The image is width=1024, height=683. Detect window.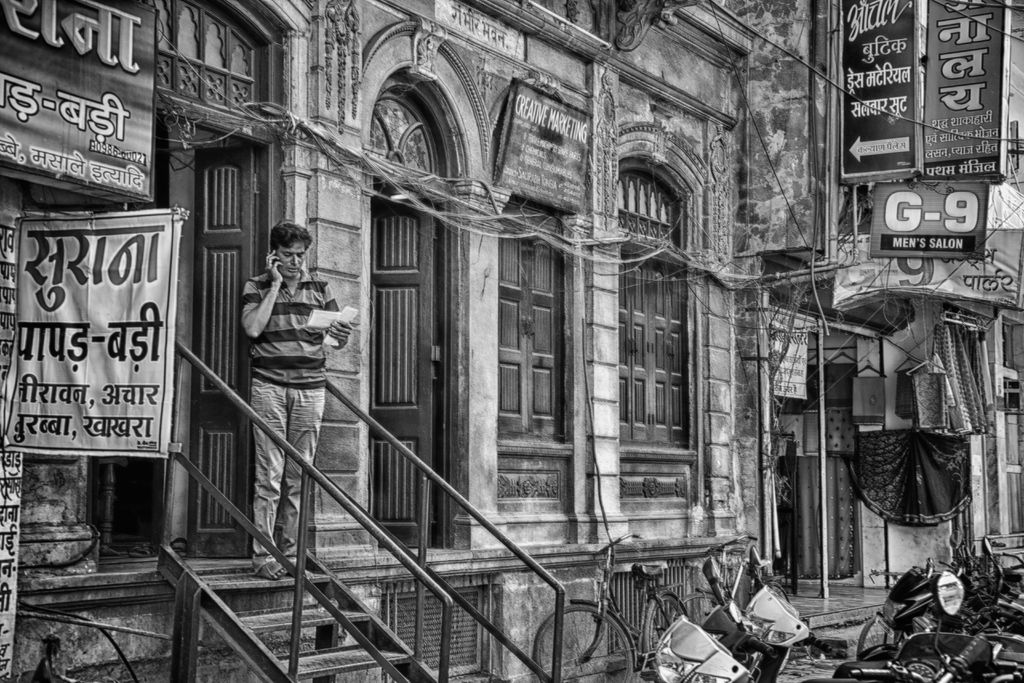
Detection: {"left": 499, "top": 204, "right": 567, "bottom": 447}.
